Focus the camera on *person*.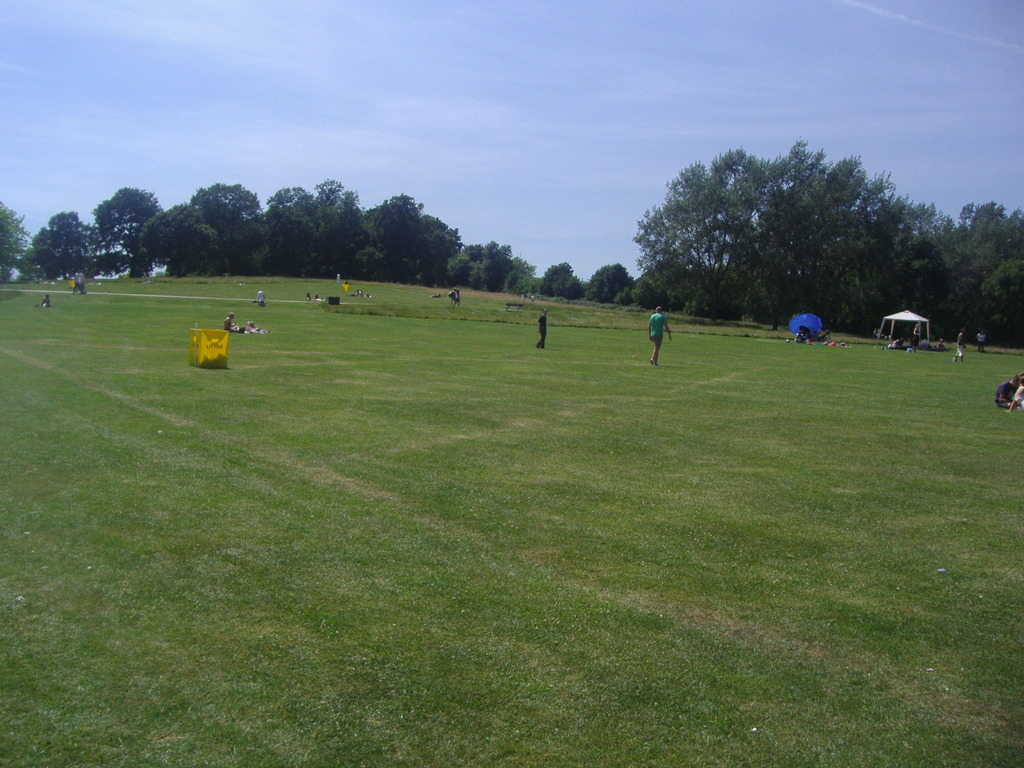
Focus region: [x1=942, y1=337, x2=948, y2=352].
